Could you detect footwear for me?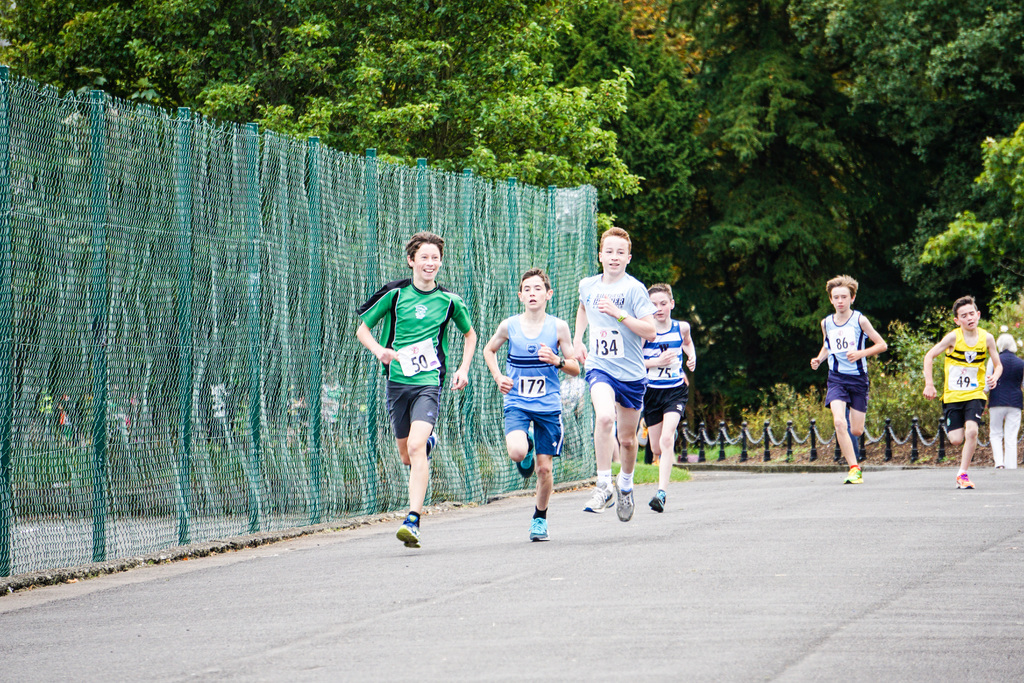
Detection result: box=[396, 516, 420, 548].
